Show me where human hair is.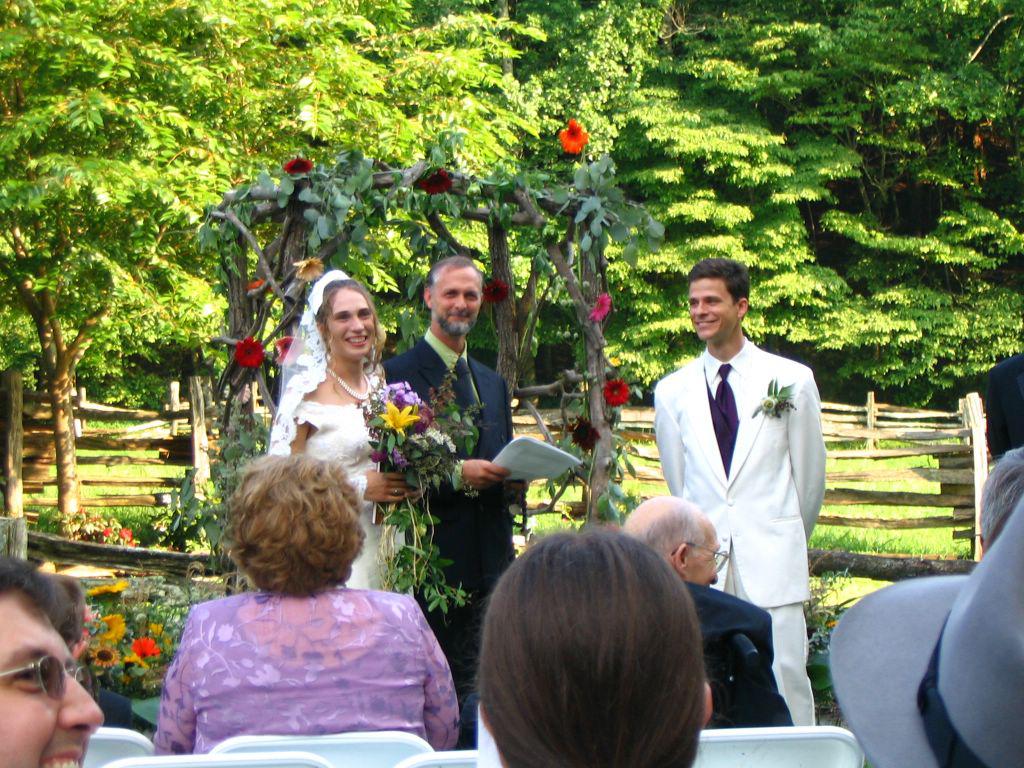
human hair is at left=0, top=550, right=90, bottom=648.
